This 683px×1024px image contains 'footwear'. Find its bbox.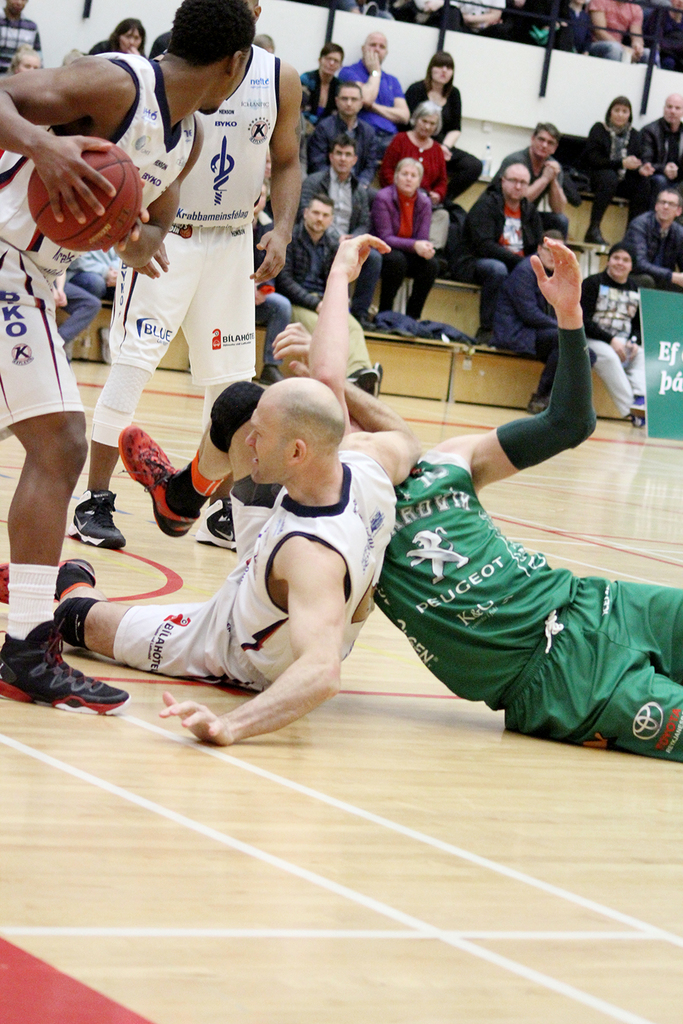
[left=262, top=358, right=292, bottom=389].
